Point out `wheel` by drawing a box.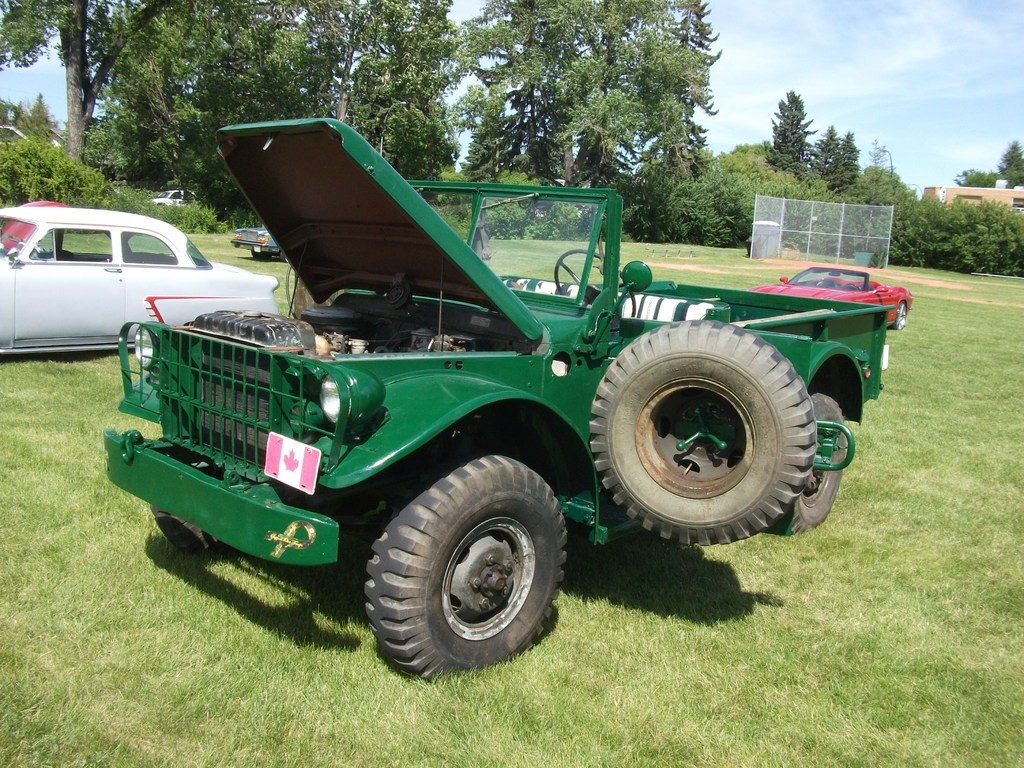
x1=251 y1=250 x2=272 y2=260.
